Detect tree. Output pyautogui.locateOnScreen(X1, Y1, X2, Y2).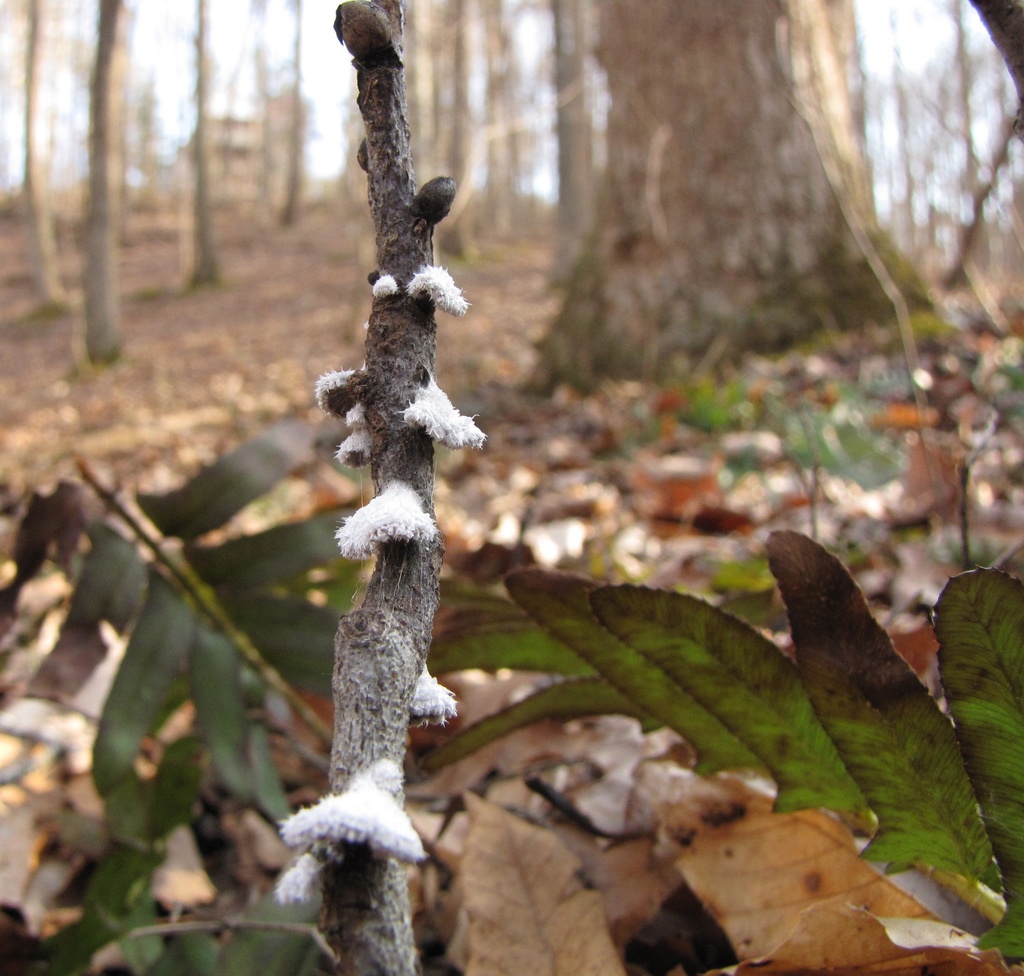
pyautogui.locateOnScreen(531, 0, 927, 381).
